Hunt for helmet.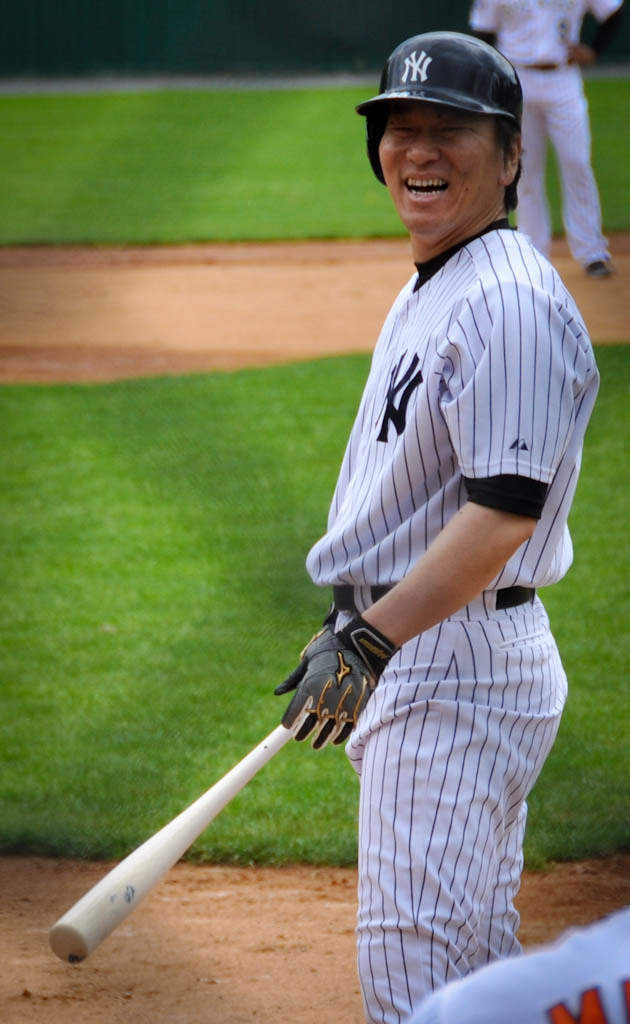
Hunted down at x1=382 y1=14 x2=533 y2=251.
